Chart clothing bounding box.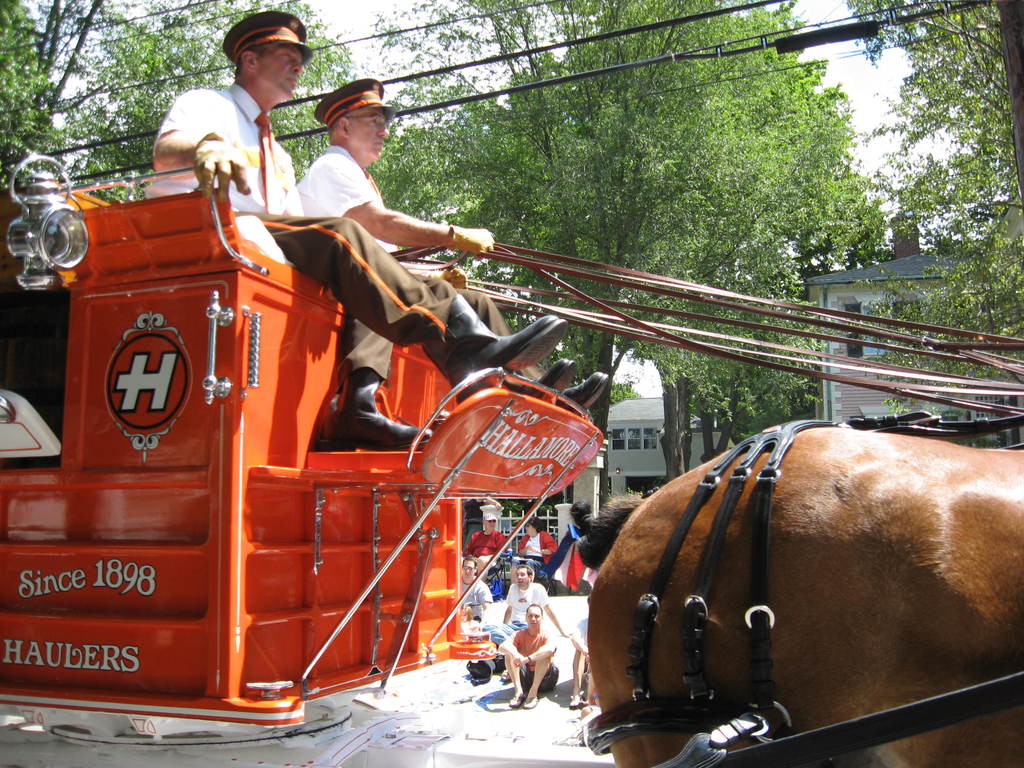
Charted: 490 577 547 639.
